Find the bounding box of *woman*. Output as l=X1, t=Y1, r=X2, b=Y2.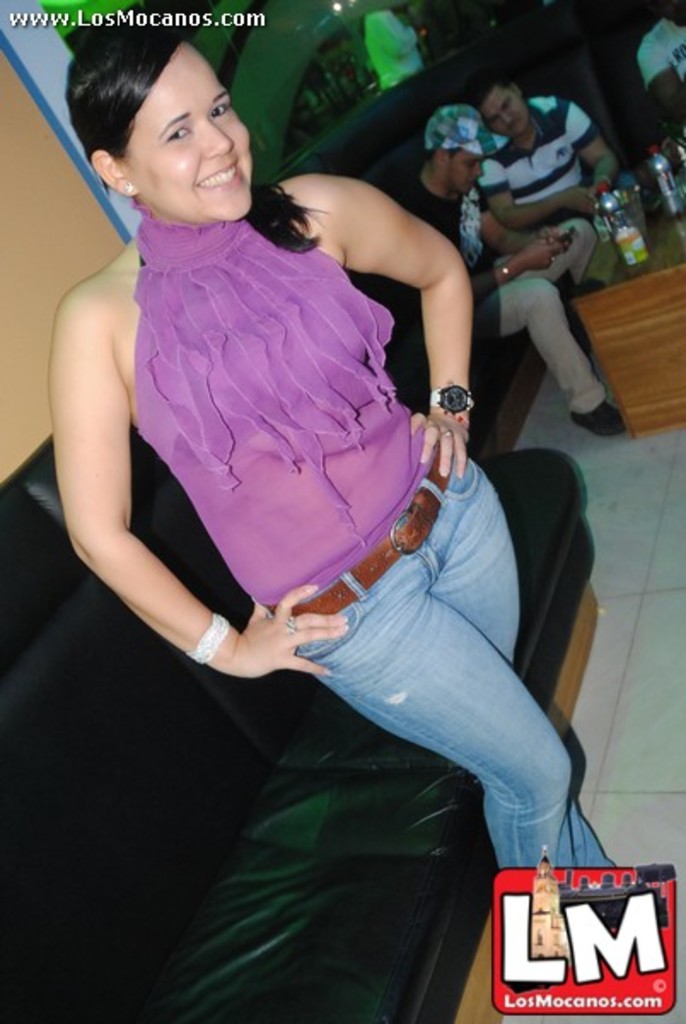
l=99, t=58, r=567, b=963.
